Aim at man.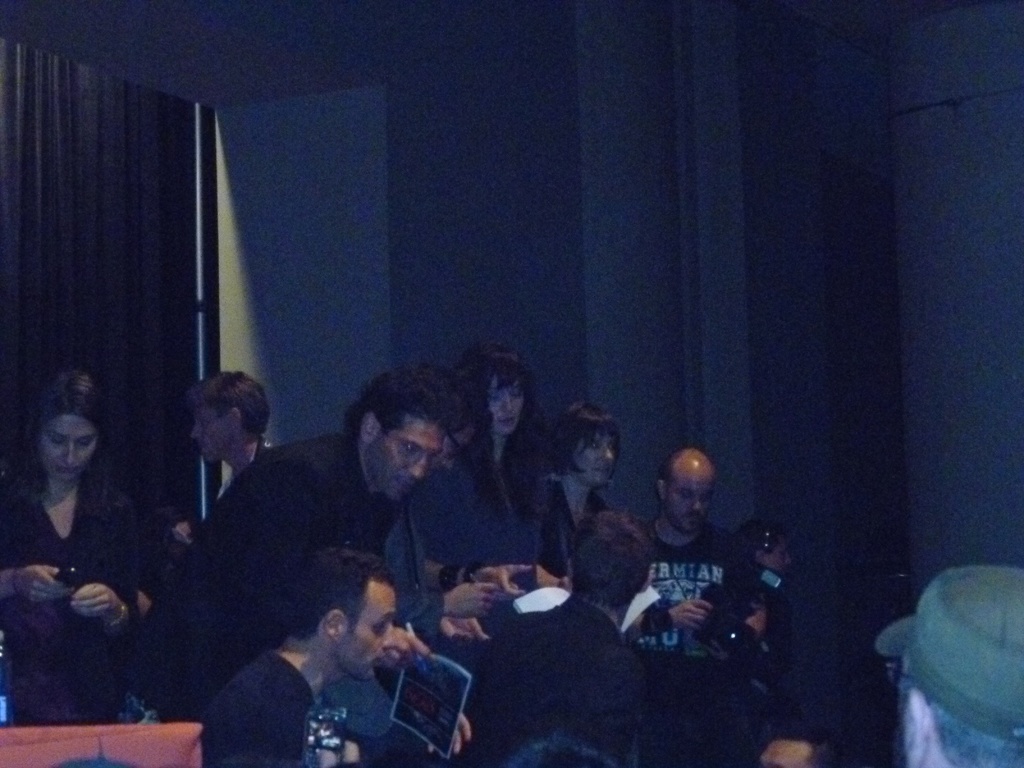
Aimed at [598, 445, 797, 732].
